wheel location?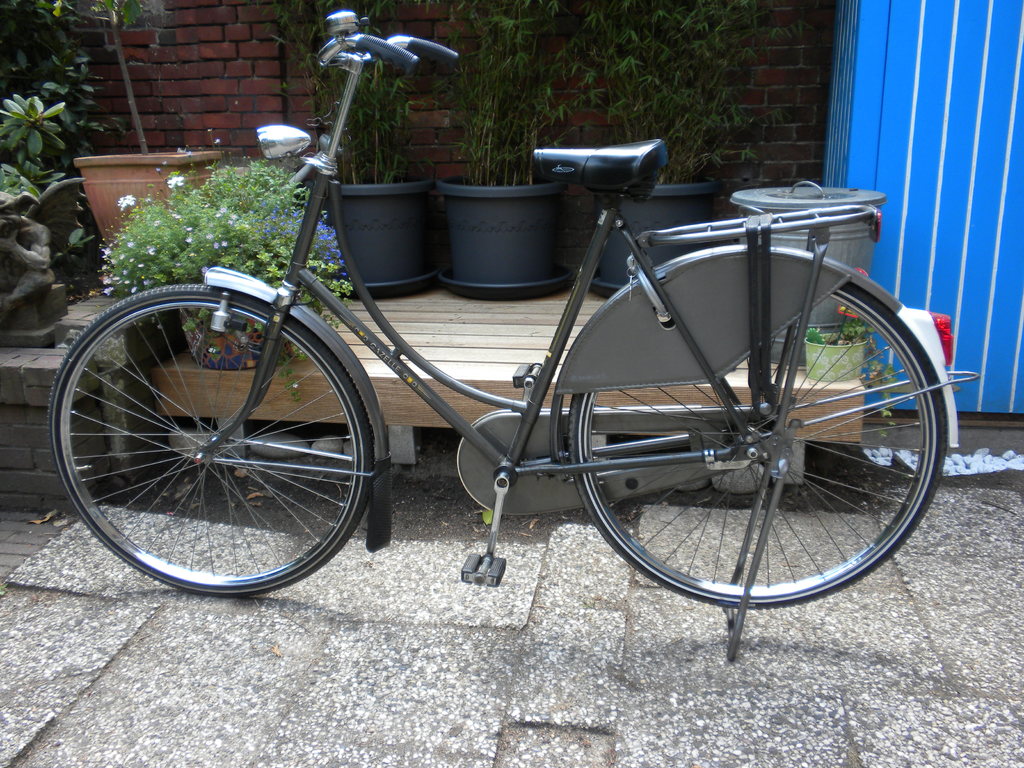
{"x1": 52, "y1": 294, "x2": 363, "y2": 589}
